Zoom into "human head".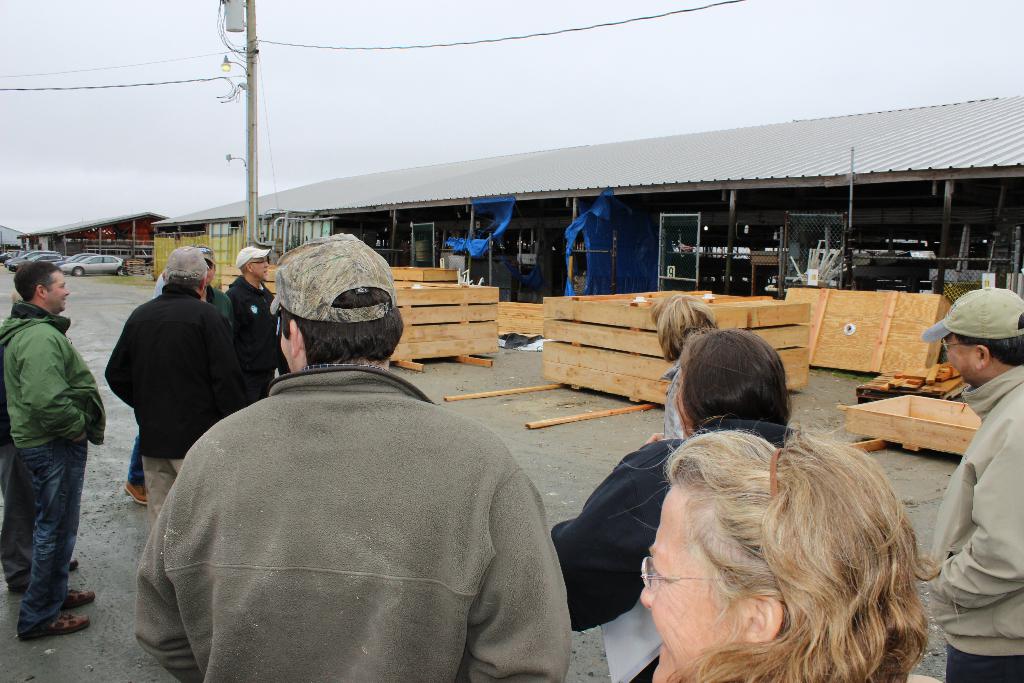
Zoom target: <region>12, 262, 72, 315</region>.
